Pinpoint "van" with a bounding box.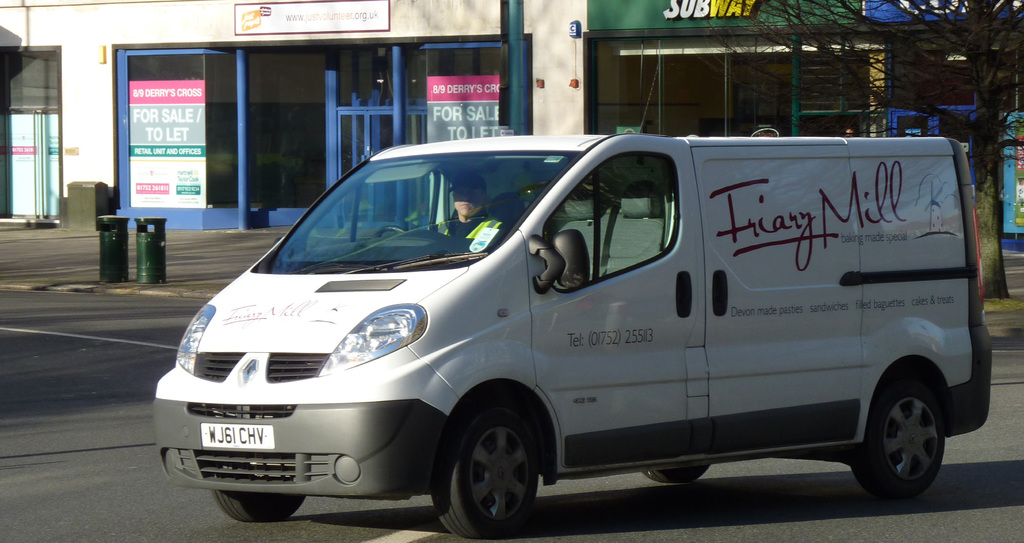
Rect(149, 131, 993, 542).
